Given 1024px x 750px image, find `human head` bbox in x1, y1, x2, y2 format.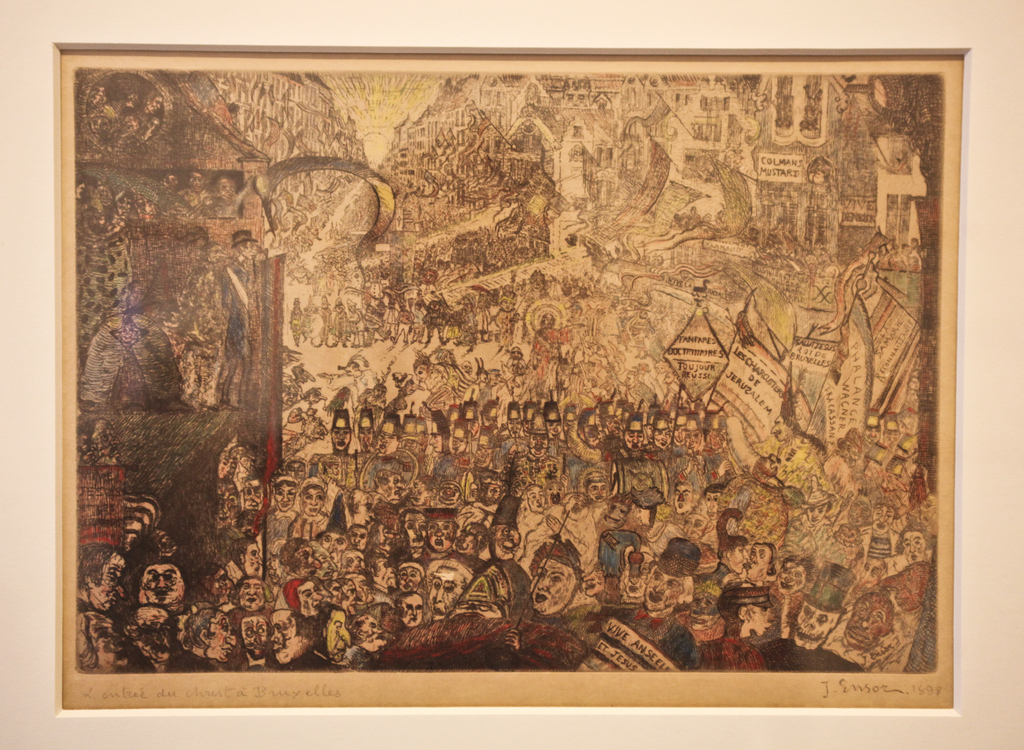
353, 614, 385, 641.
